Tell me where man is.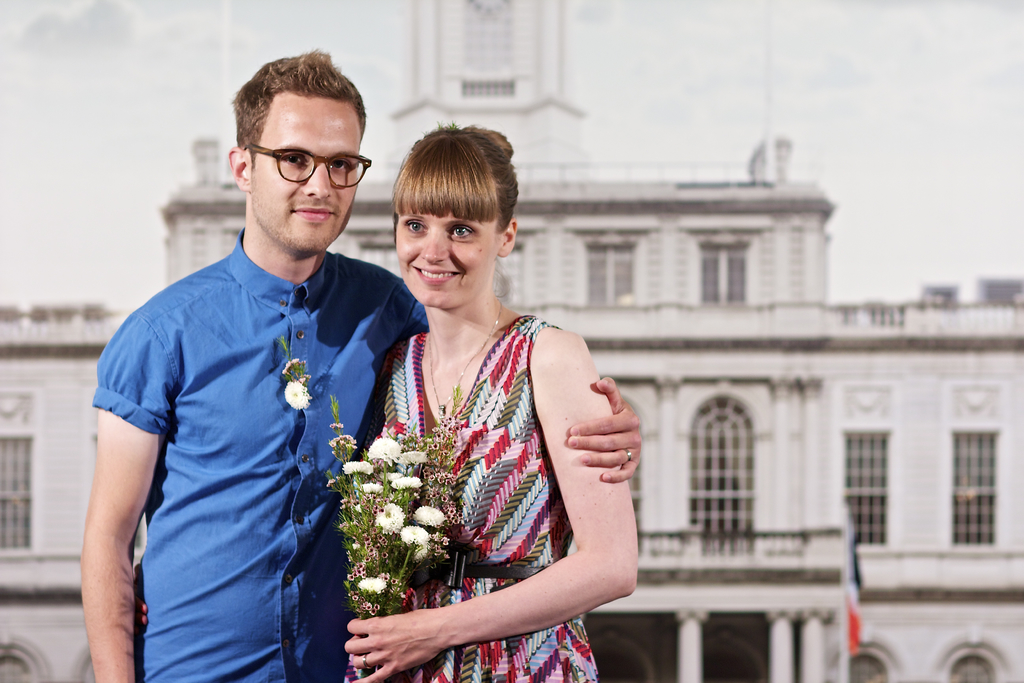
man is at [74, 45, 644, 679].
